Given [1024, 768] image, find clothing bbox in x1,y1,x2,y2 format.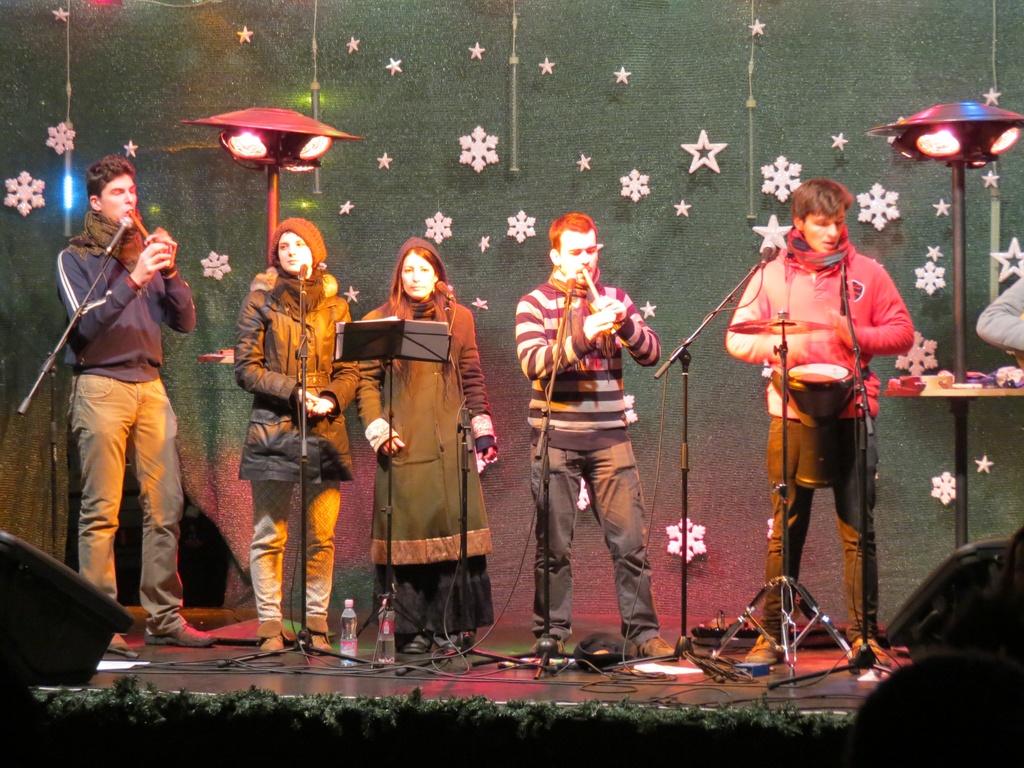
517,268,672,646.
